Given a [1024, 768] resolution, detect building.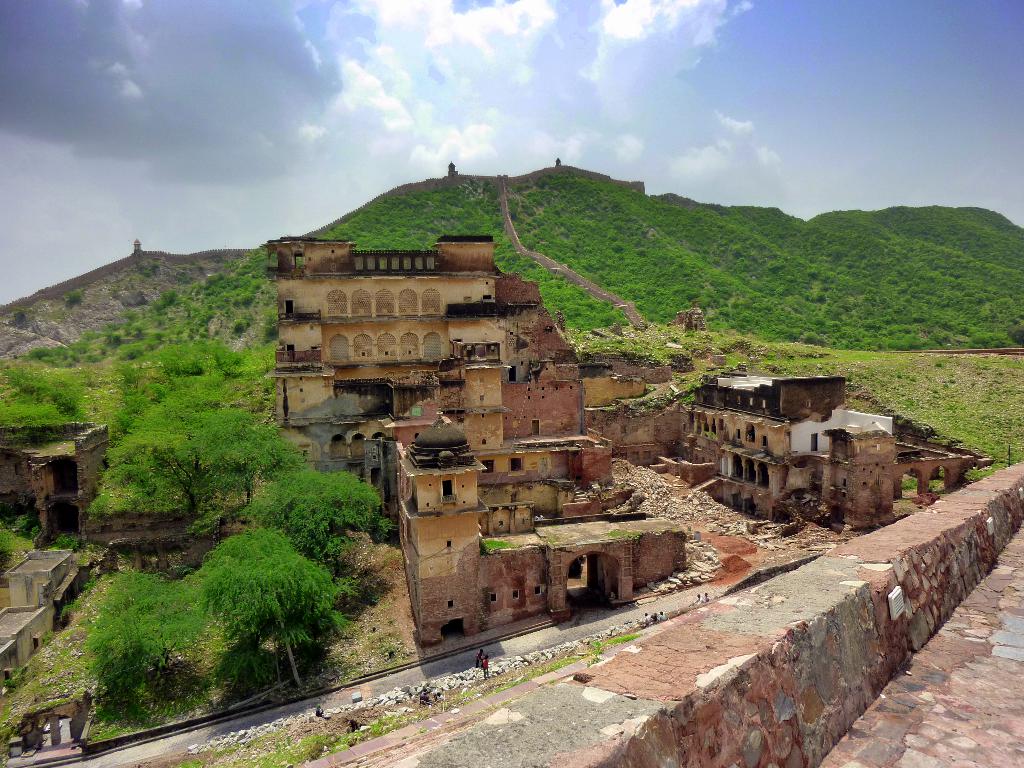
detection(678, 372, 975, 537).
